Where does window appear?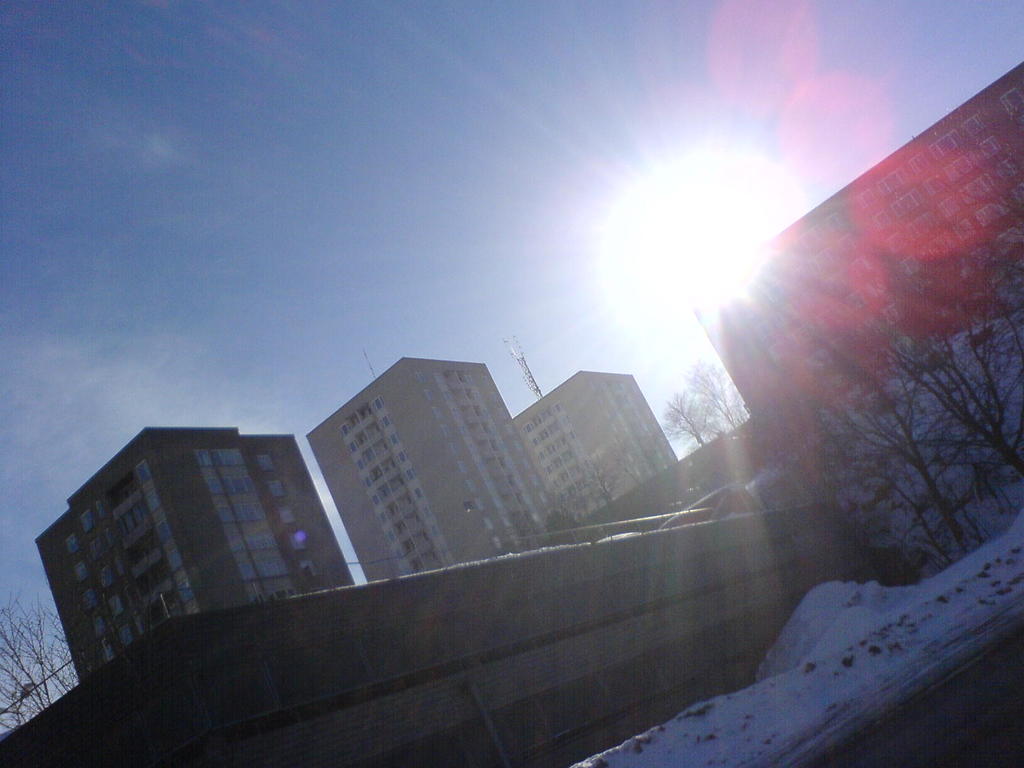
Appears at [left=80, top=511, right=92, bottom=536].
